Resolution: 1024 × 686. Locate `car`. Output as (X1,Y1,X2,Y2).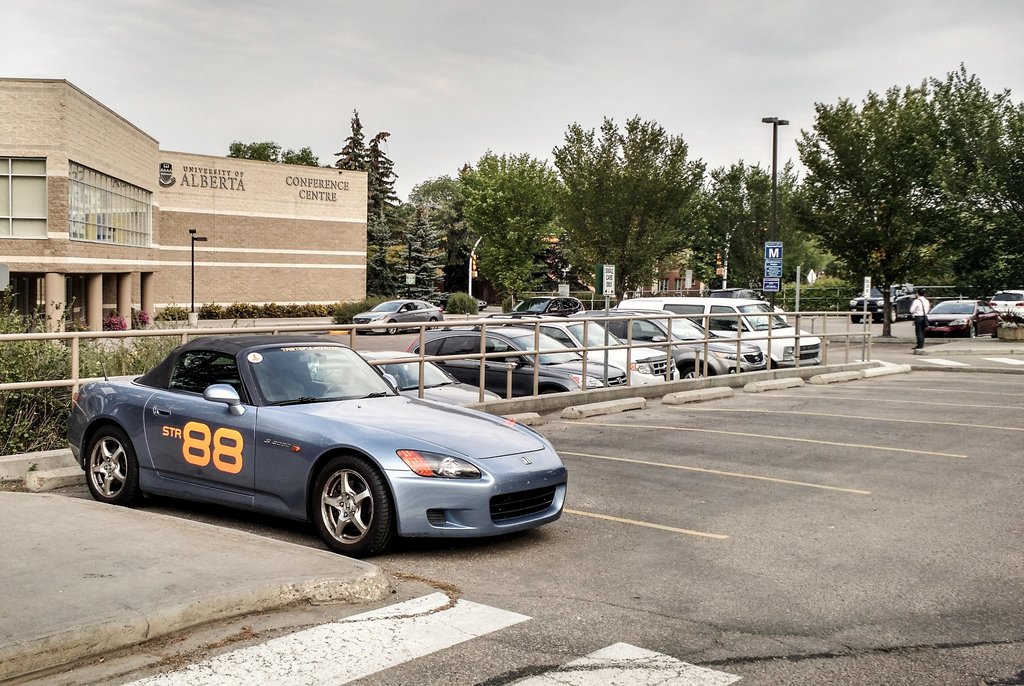
(350,292,444,340).
